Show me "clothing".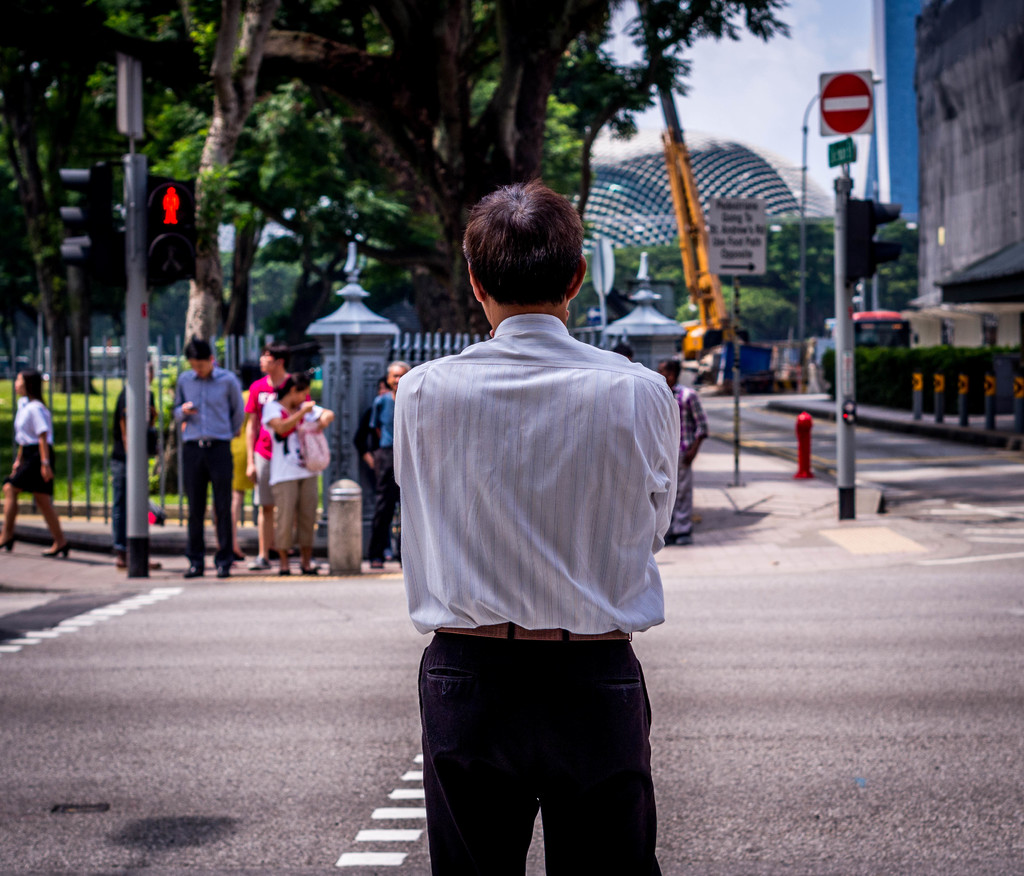
"clothing" is here: l=1, t=397, r=65, b=553.
